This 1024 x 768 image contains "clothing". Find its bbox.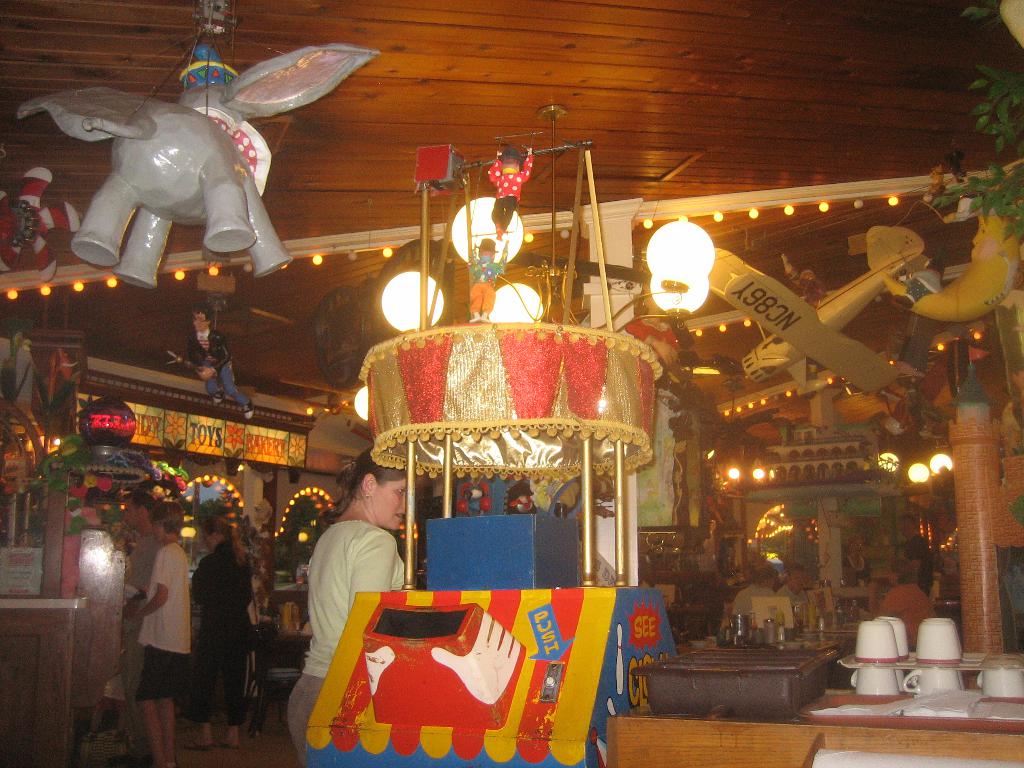
BBox(732, 583, 776, 616).
